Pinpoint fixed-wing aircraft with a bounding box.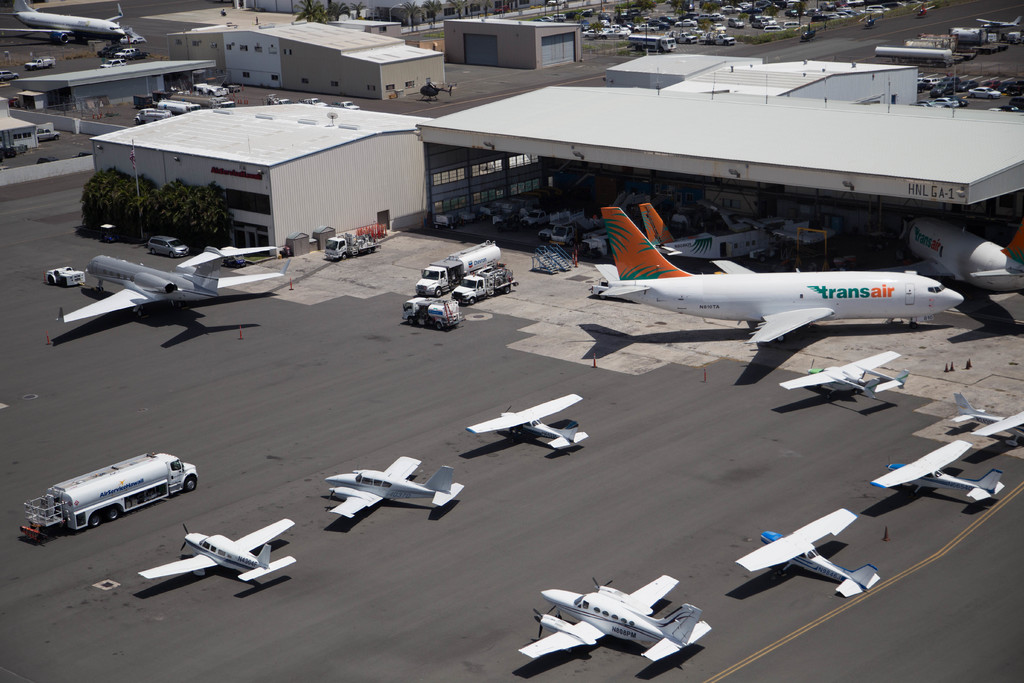
[463, 393, 595, 451].
